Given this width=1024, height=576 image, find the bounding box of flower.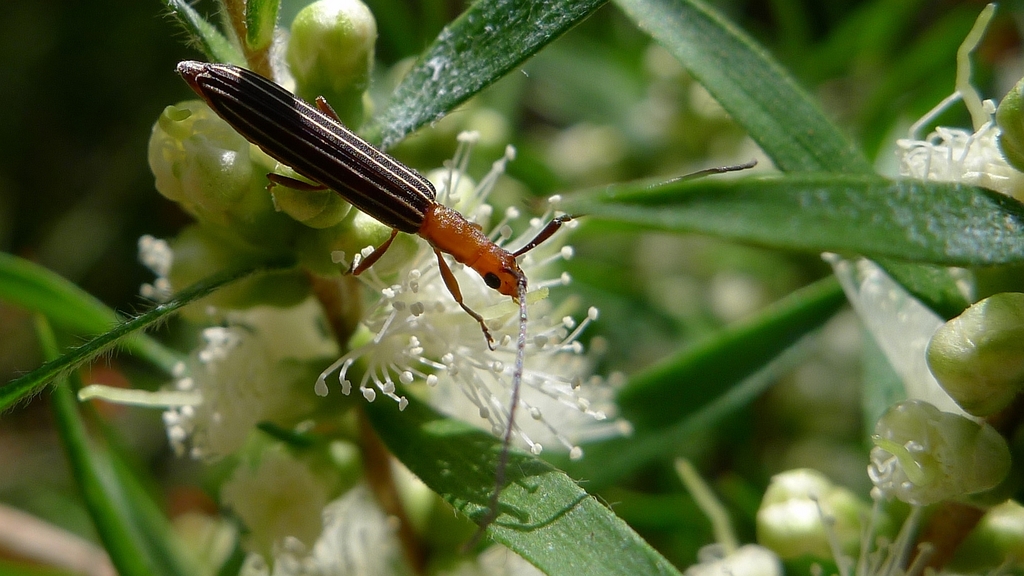
box=[891, 0, 1023, 293].
